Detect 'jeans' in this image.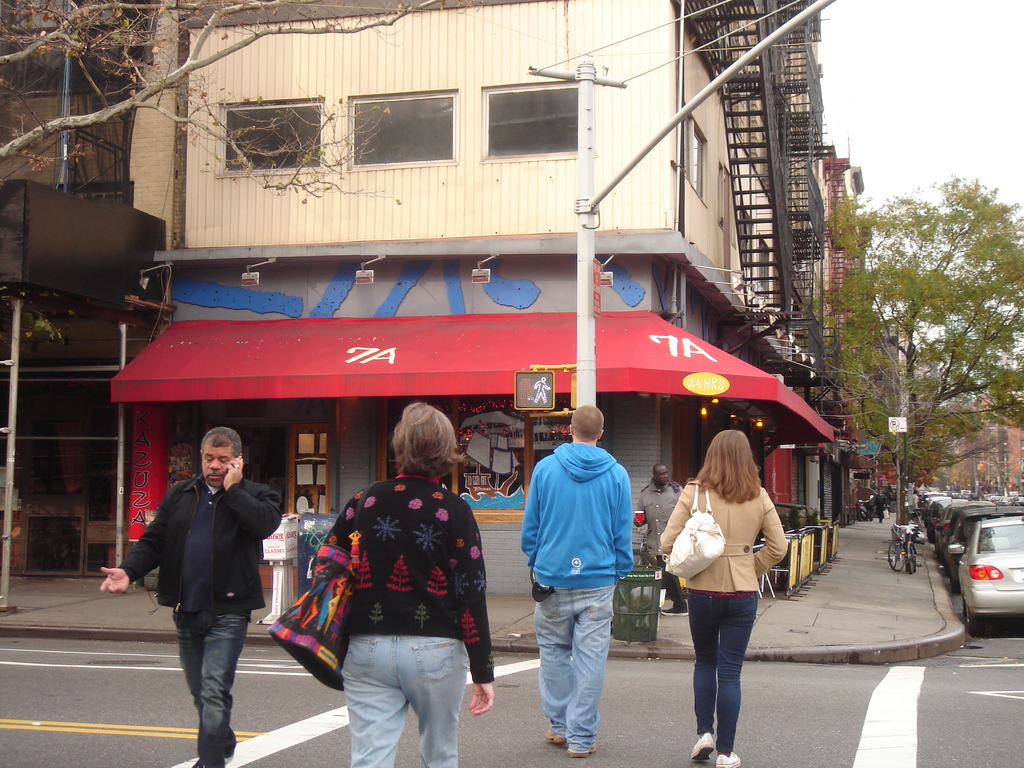
Detection: select_region(532, 582, 628, 739).
